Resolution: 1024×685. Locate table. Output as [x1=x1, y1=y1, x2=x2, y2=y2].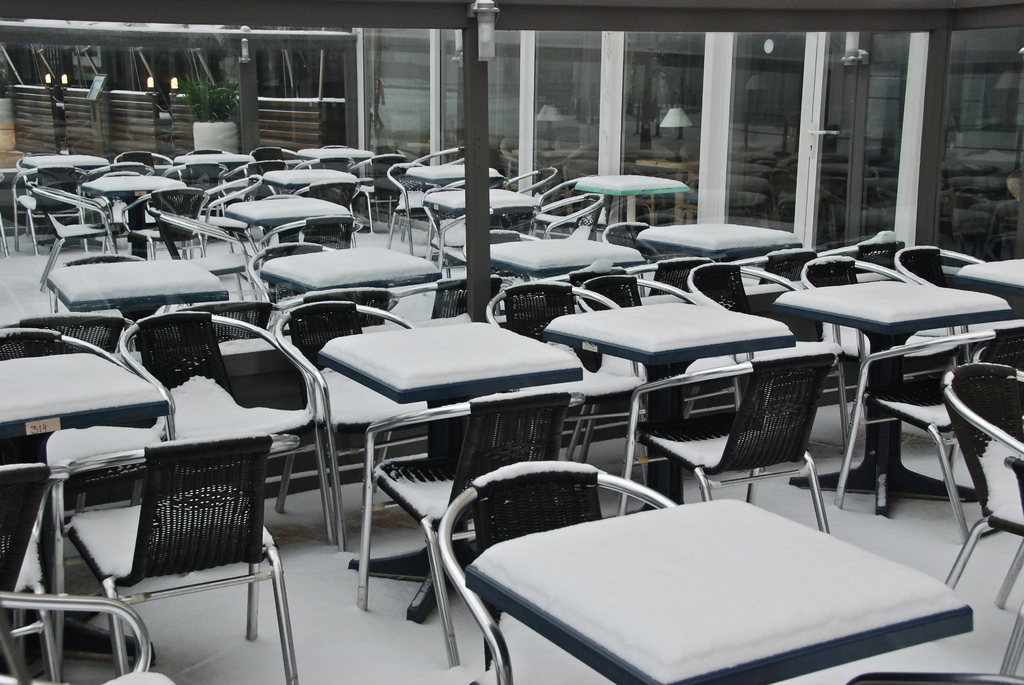
[x1=959, y1=251, x2=1023, y2=312].
